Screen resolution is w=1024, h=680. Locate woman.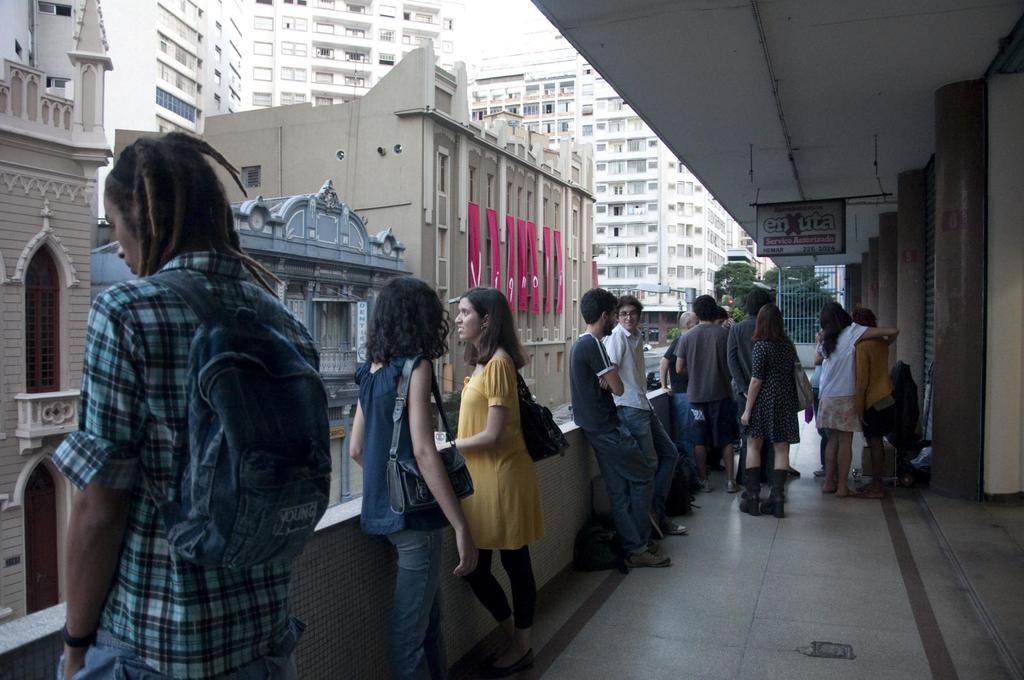
714, 310, 733, 340.
